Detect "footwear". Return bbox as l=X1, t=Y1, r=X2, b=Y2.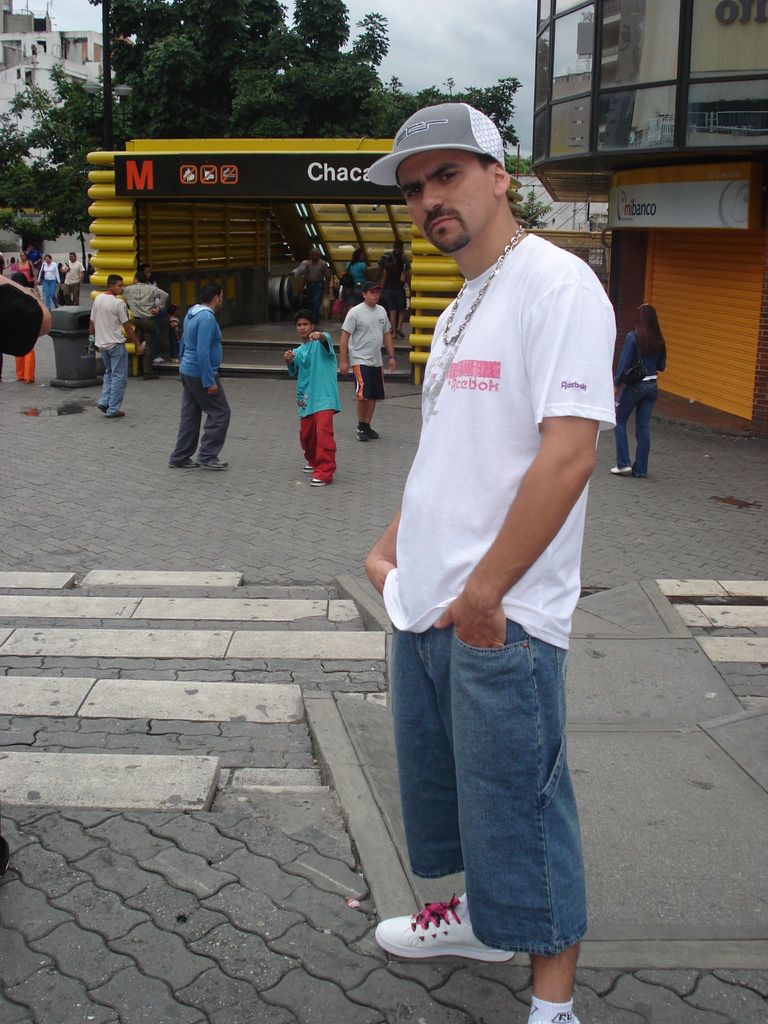
l=310, t=476, r=326, b=485.
